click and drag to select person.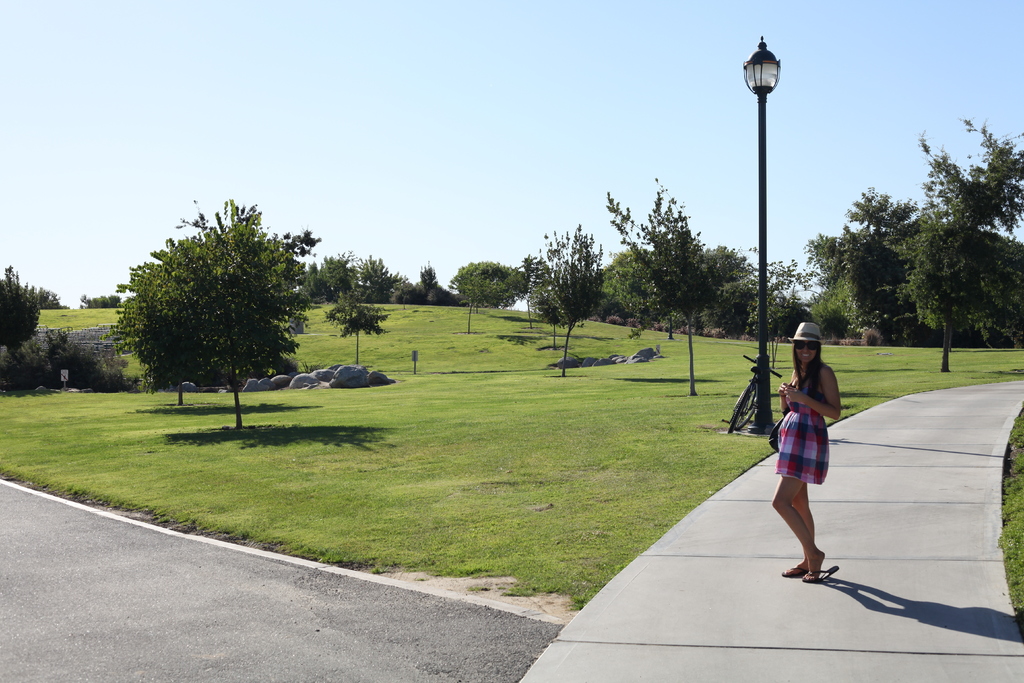
Selection: region(778, 308, 852, 599).
